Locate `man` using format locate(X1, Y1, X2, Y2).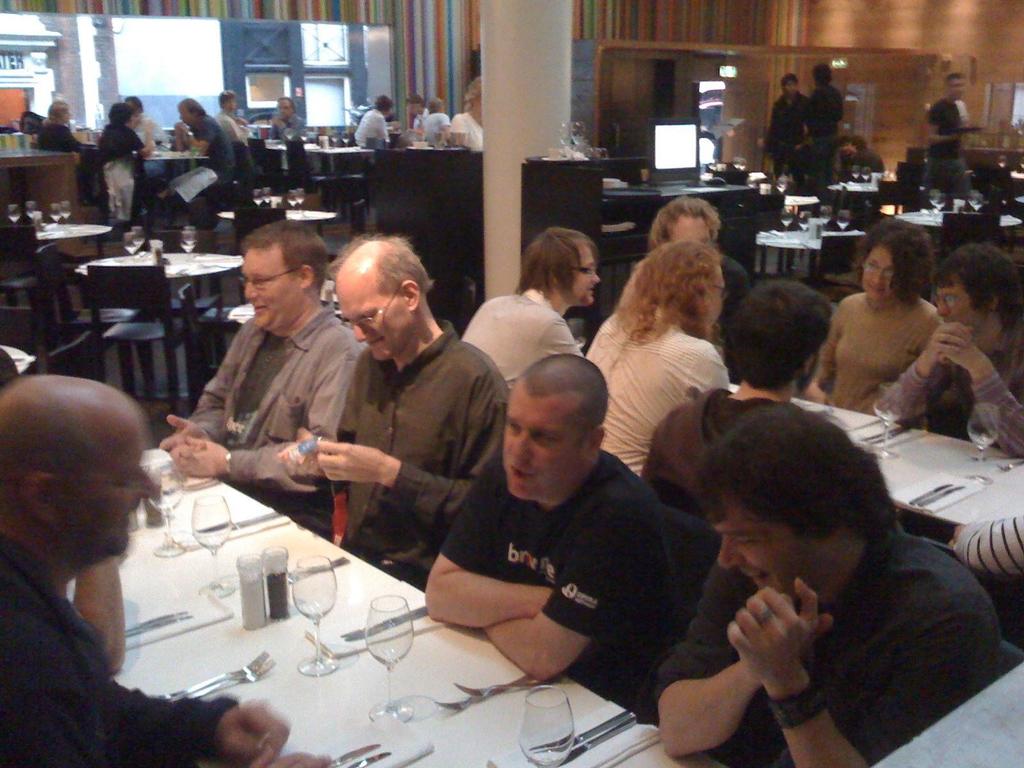
locate(866, 244, 1023, 467).
